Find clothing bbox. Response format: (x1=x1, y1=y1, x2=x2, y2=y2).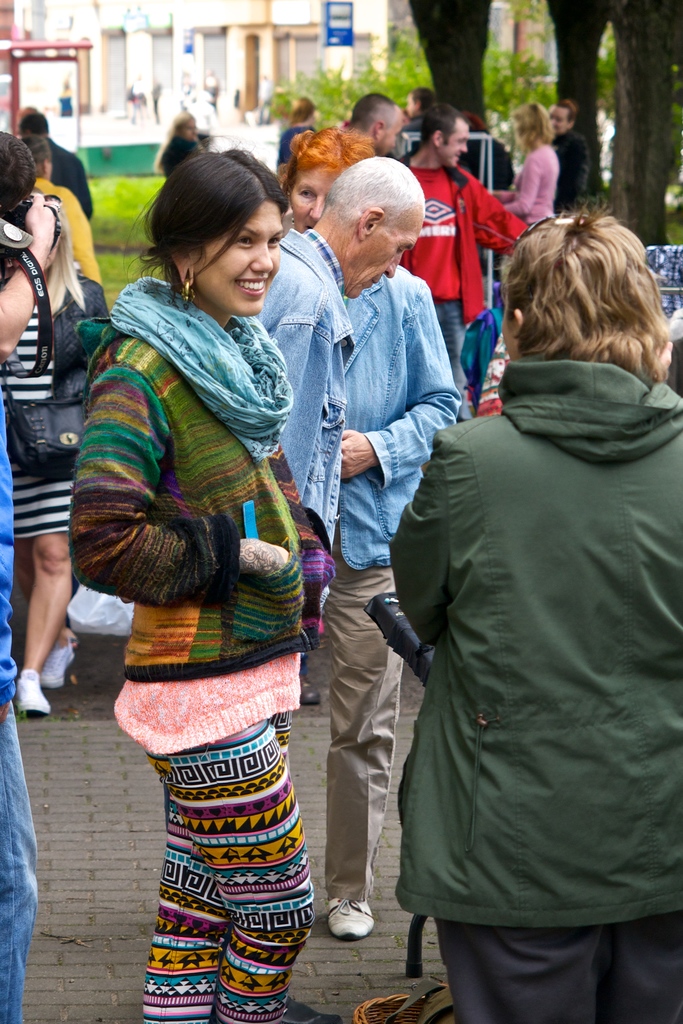
(x1=29, y1=179, x2=101, y2=280).
